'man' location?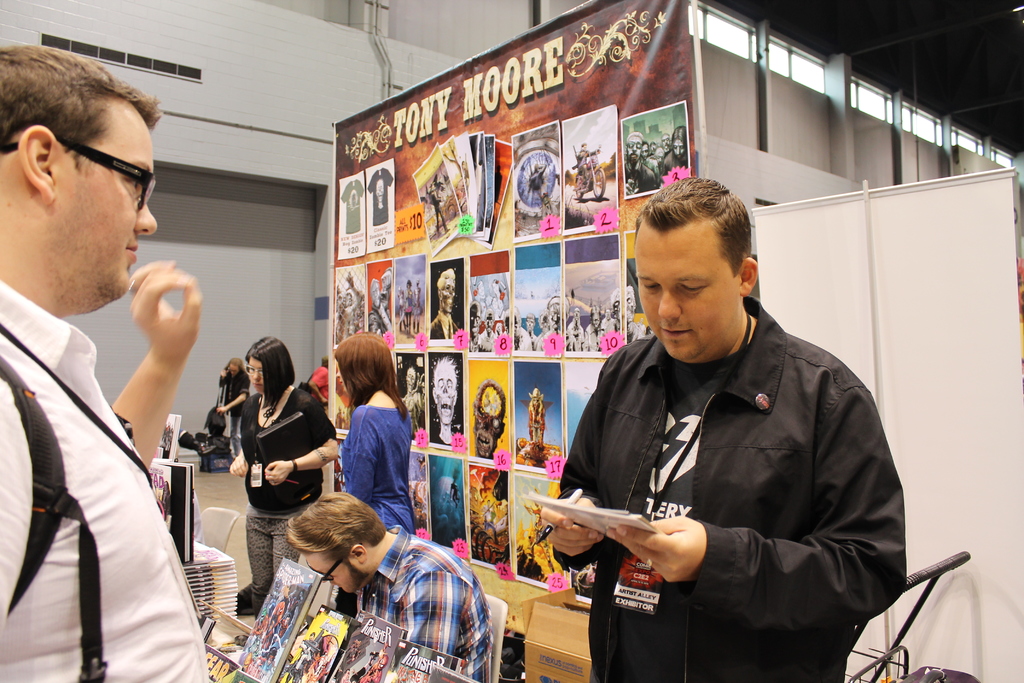
(0, 72, 218, 682)
